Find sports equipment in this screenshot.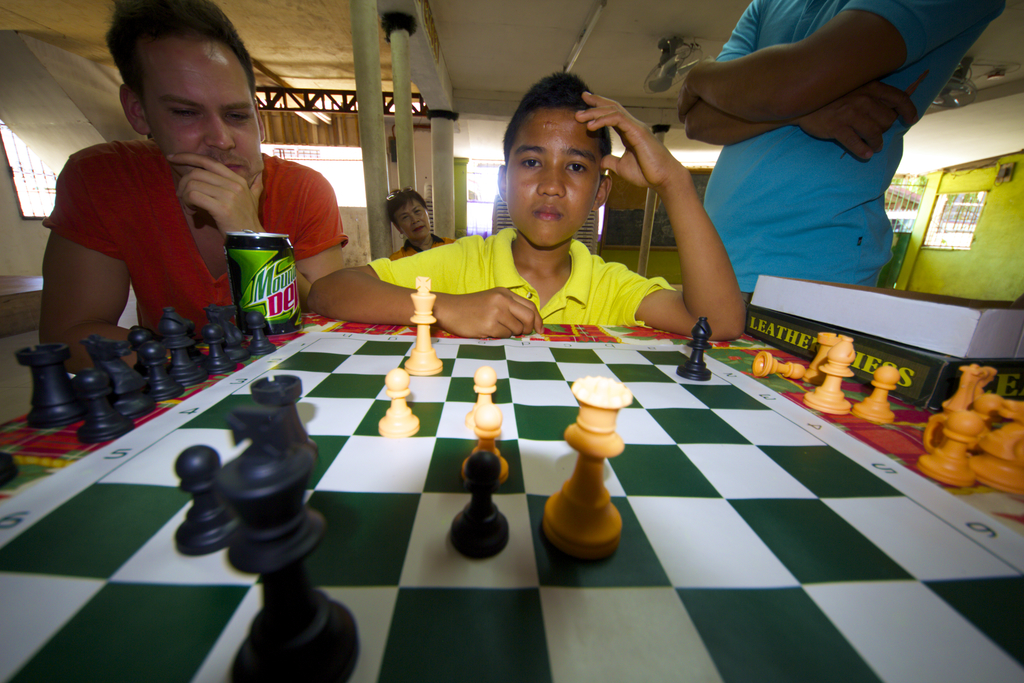
The bounding box for sports equipment is 462:359:500:430.
